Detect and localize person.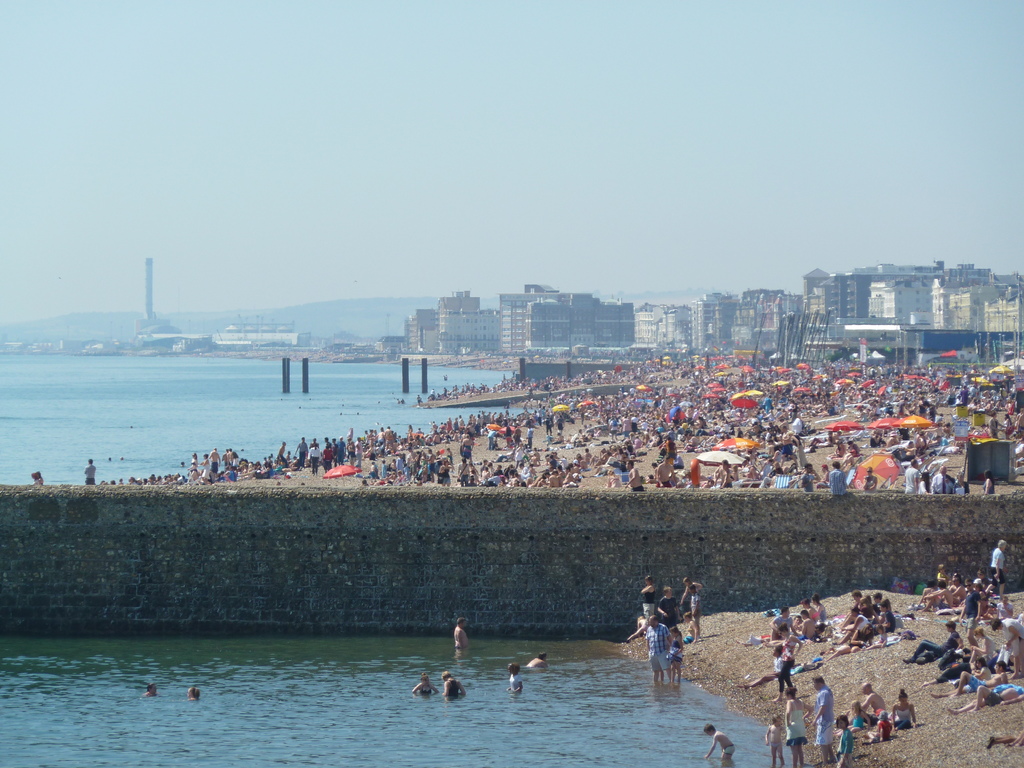
Localized at bbox=[186, 687, 199, 700].
